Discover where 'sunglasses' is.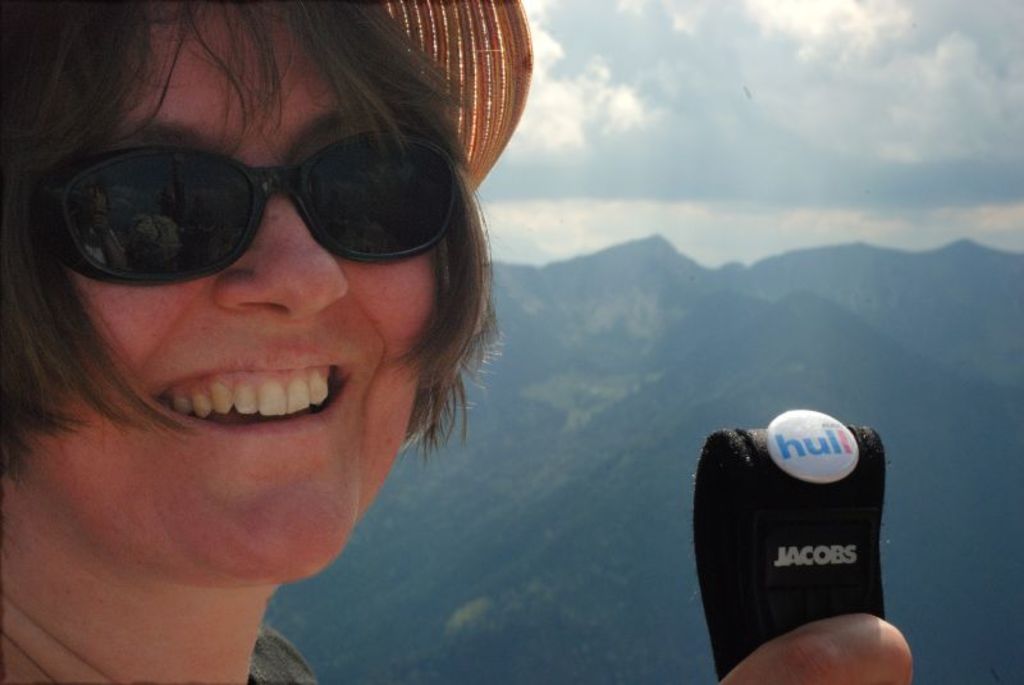
Discovered at Rect(50, 137, 465, 282).
